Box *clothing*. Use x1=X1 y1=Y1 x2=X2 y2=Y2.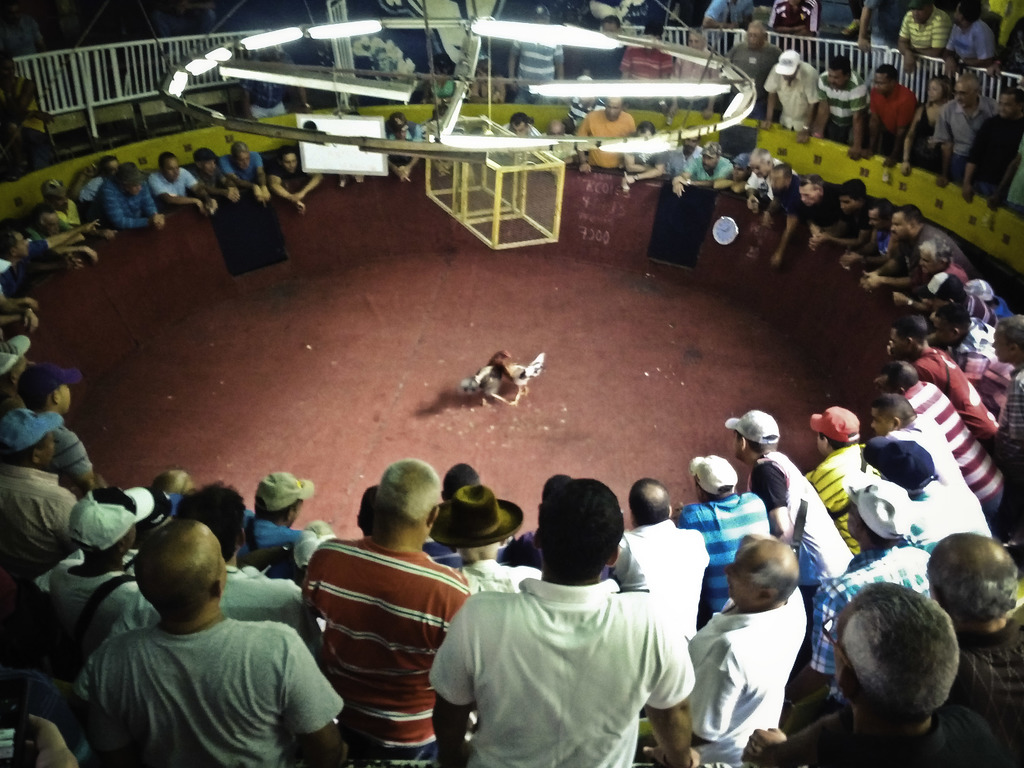
x1=463 y1=559 x2=543 y2=595.
